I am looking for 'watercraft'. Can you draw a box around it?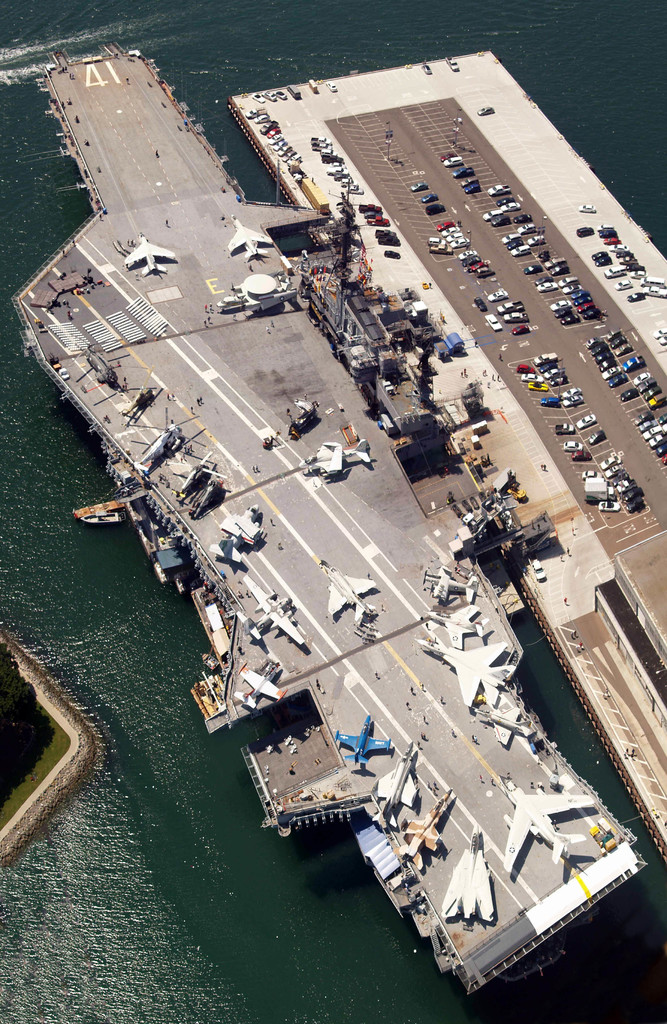
Sure, the bounding box is [x1=49, y1=21, x2=629, y2=952].
